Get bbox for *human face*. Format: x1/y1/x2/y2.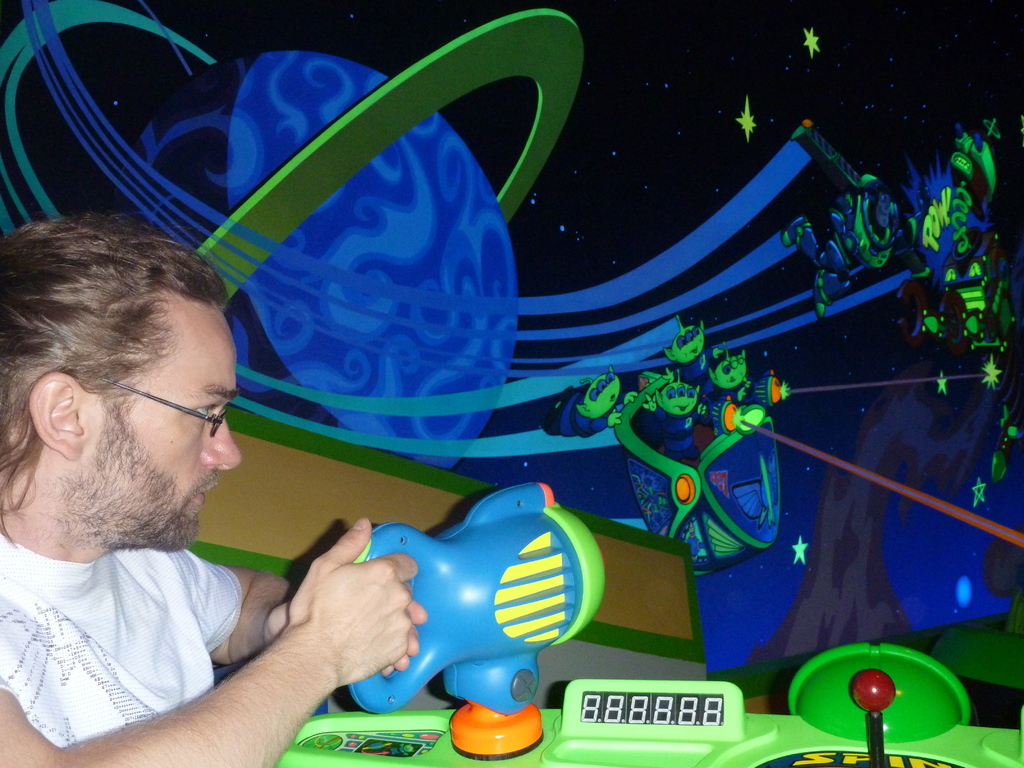
91/295/242/553.
